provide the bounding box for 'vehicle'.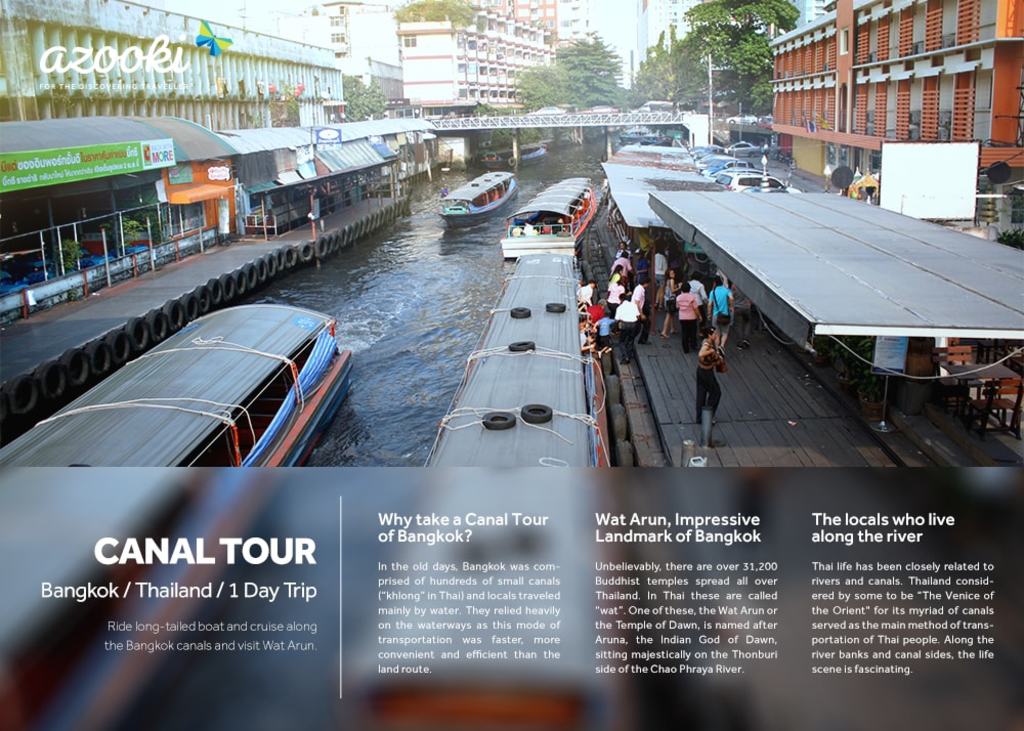
(x1=582, y1=101, x2=620, y2=115).
